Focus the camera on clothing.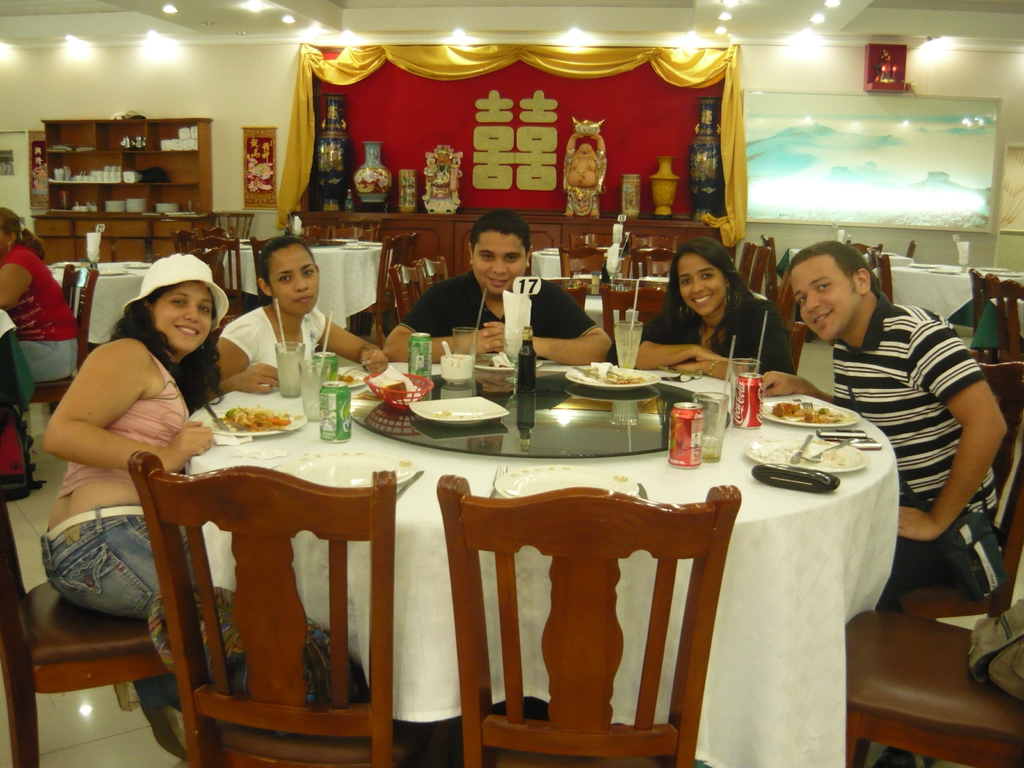
Focus region: (33,504,157,710).
